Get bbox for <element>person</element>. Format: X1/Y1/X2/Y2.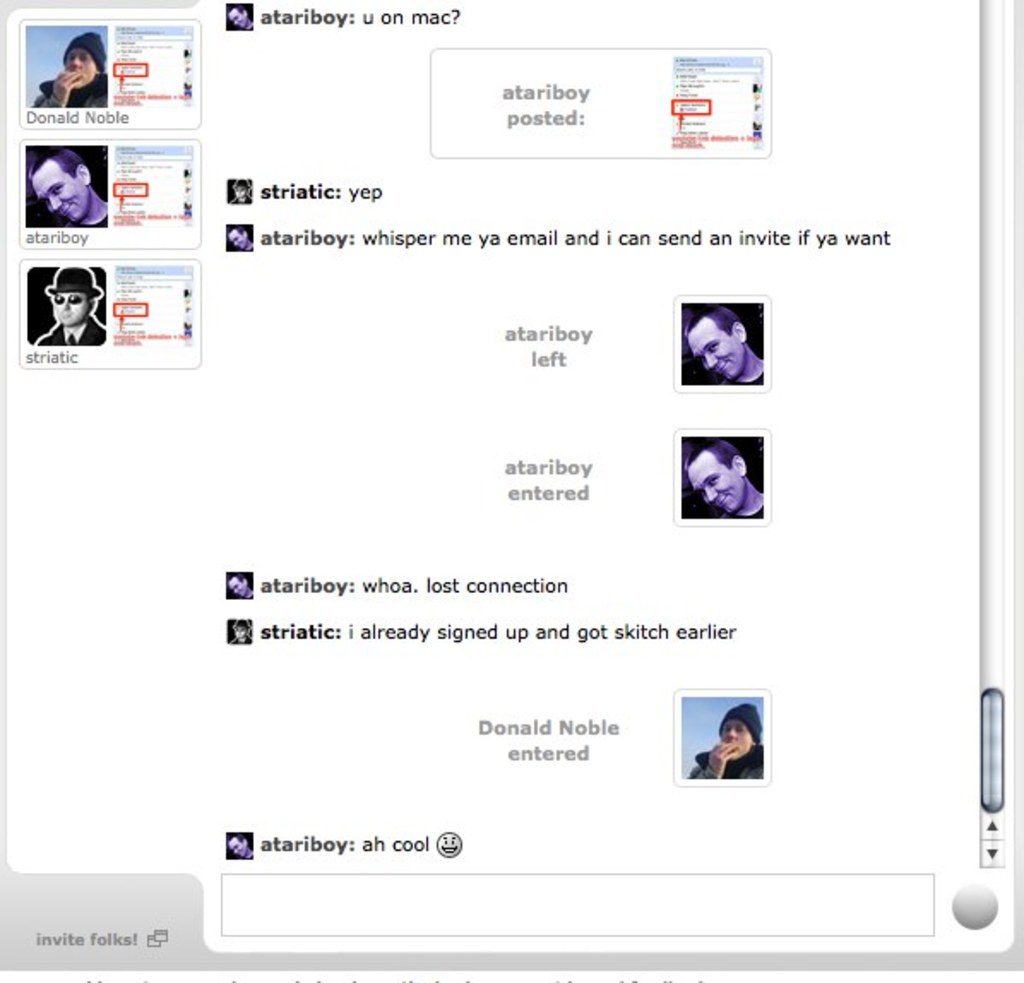
39/34/110/104.
